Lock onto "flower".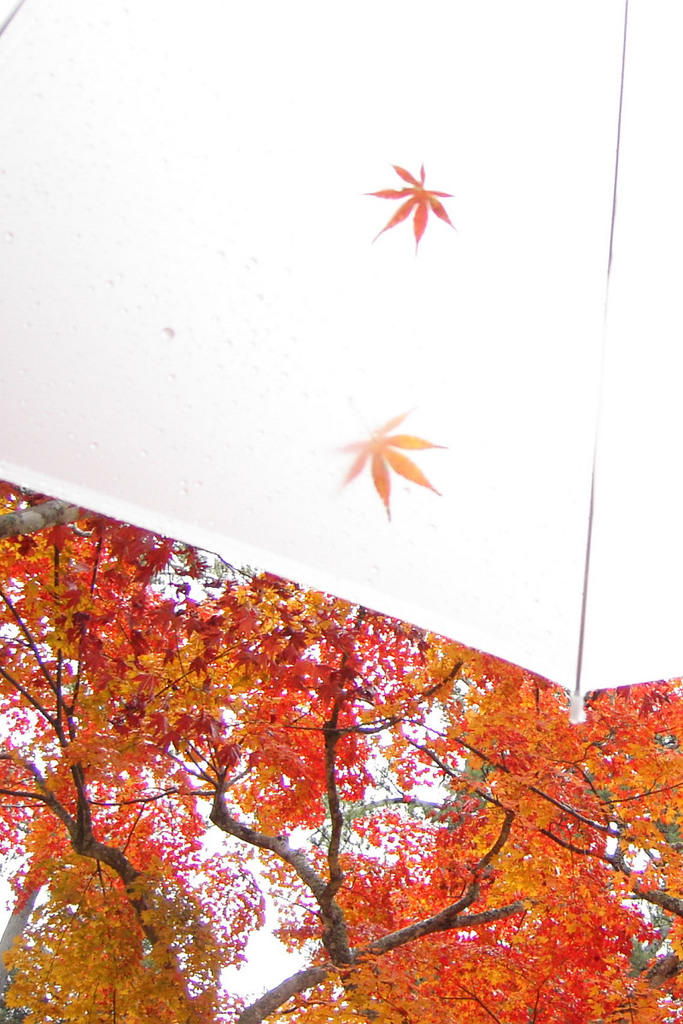
Locked: box=[358, 141, 469, 253].
